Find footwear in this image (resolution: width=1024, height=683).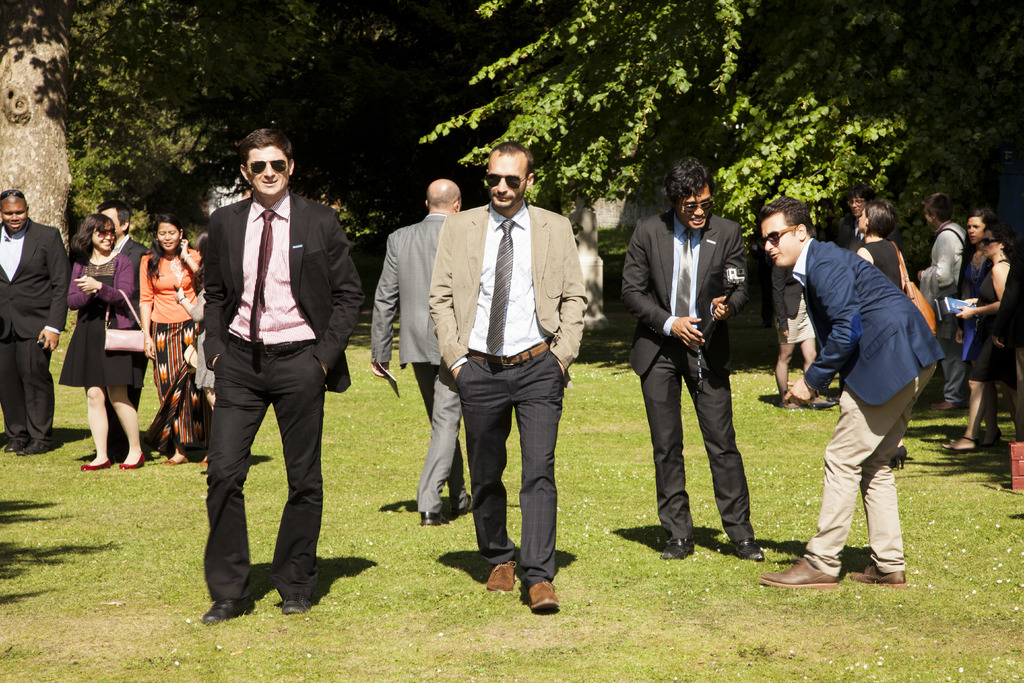
box=[201, 453, 205, 464].
